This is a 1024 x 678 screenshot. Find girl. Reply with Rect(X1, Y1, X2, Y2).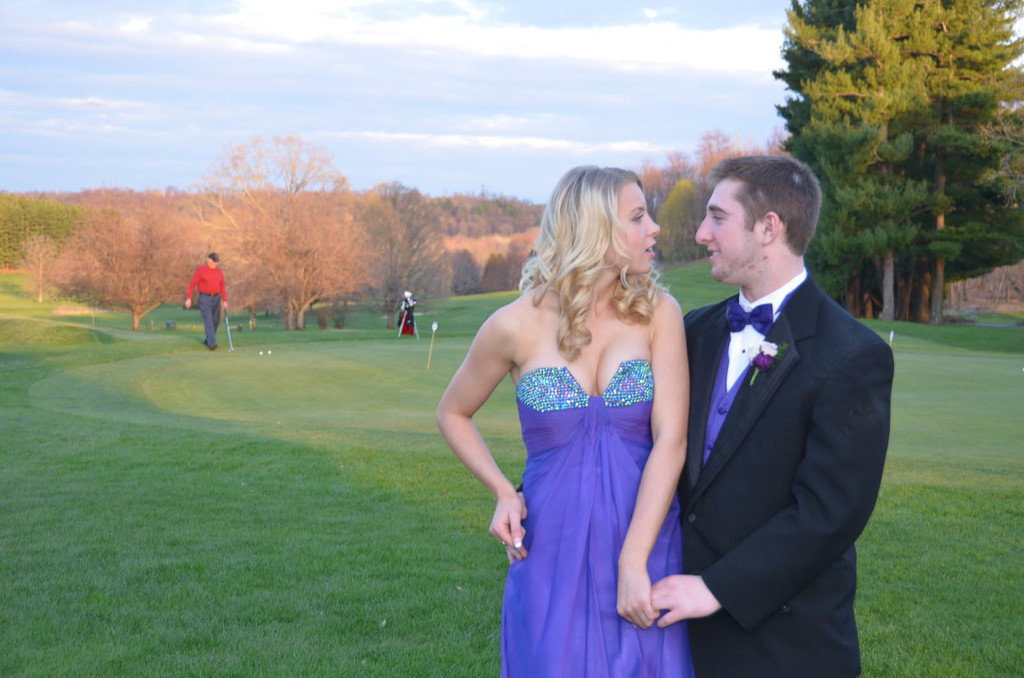
Rect(434, 161, 696, 677).
